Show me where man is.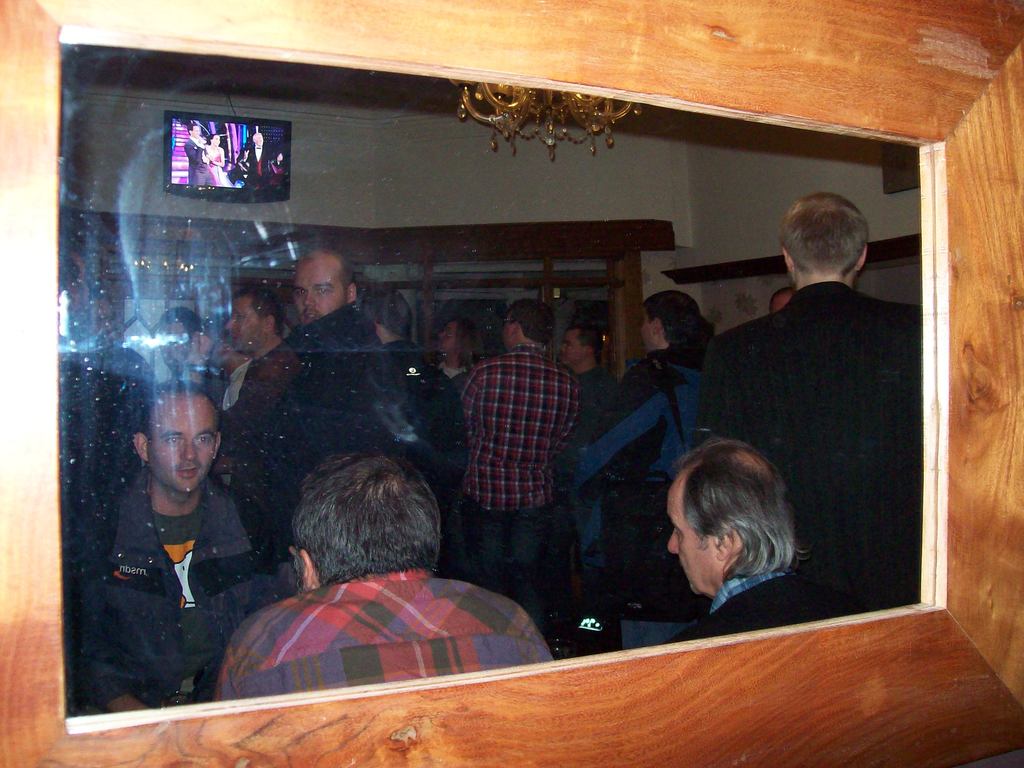
man is at select_region(621, 293, 717, 548).
